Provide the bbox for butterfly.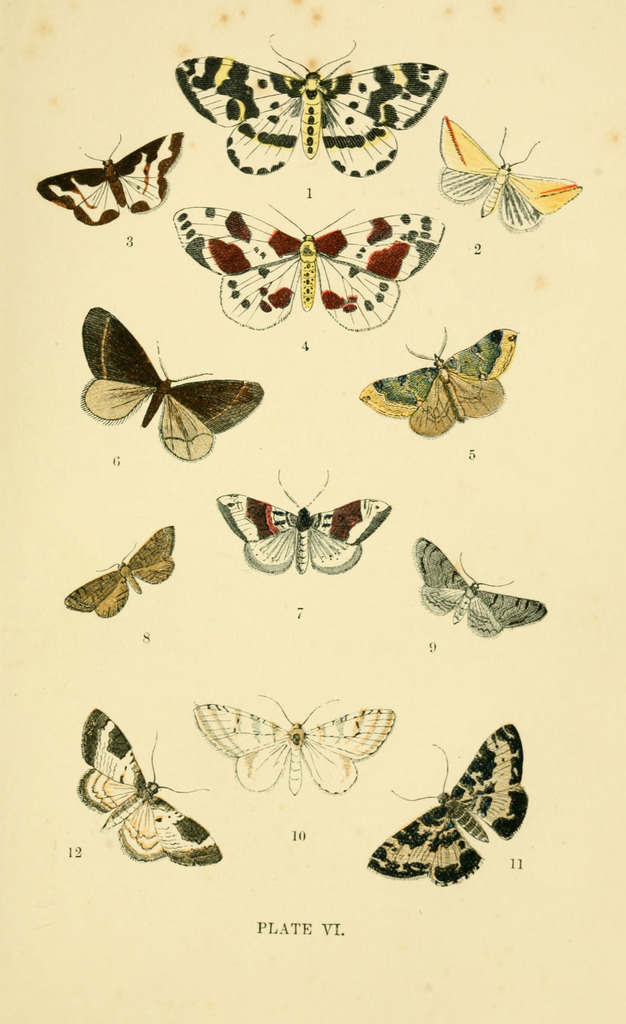
(191, 691, 391, 794).
